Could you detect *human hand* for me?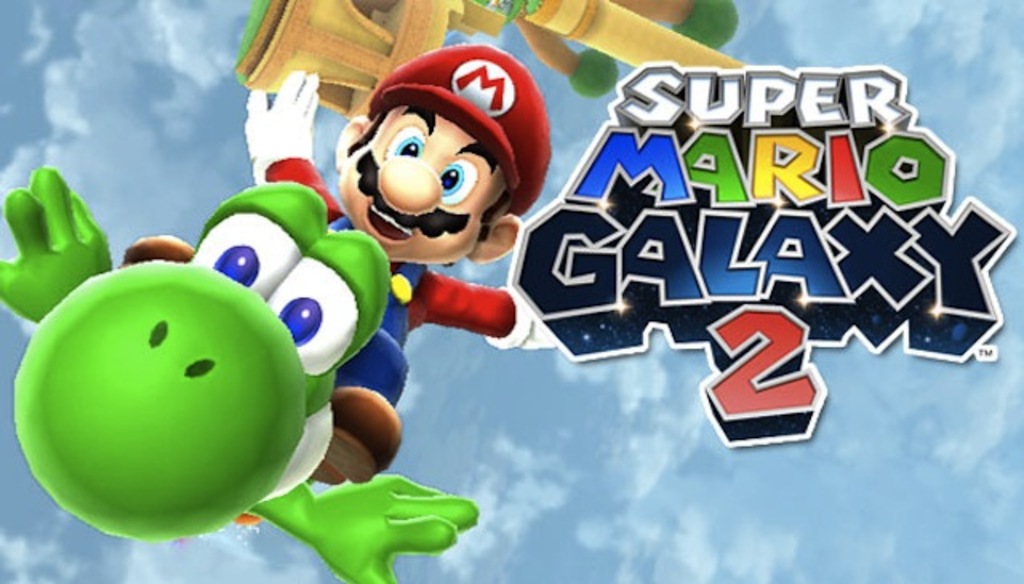
Detection result: [520, 288, 562, 349].
